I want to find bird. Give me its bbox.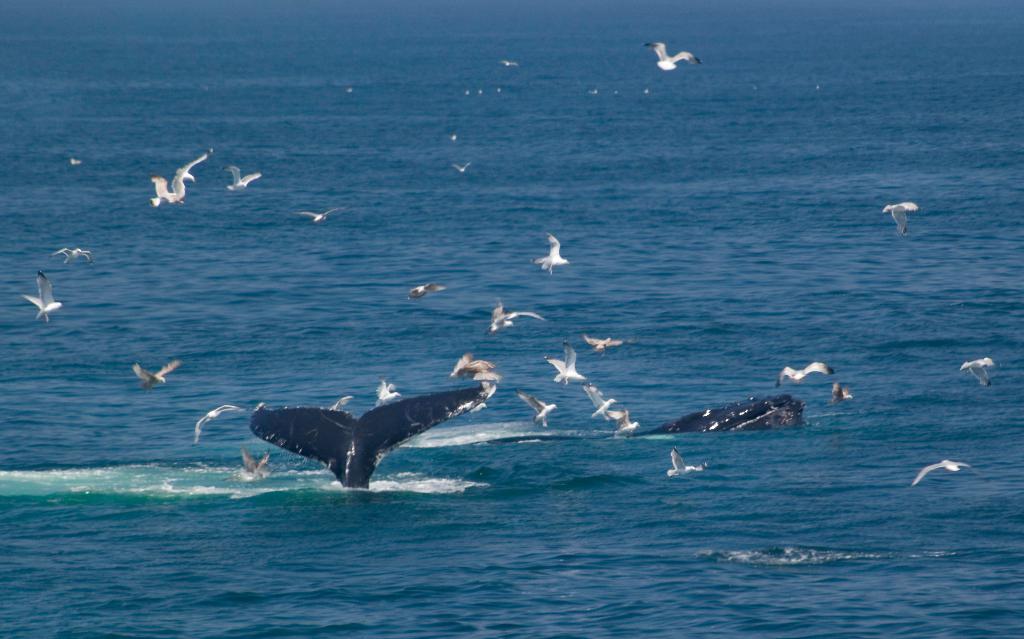
box(537, 234, 573, 284).
